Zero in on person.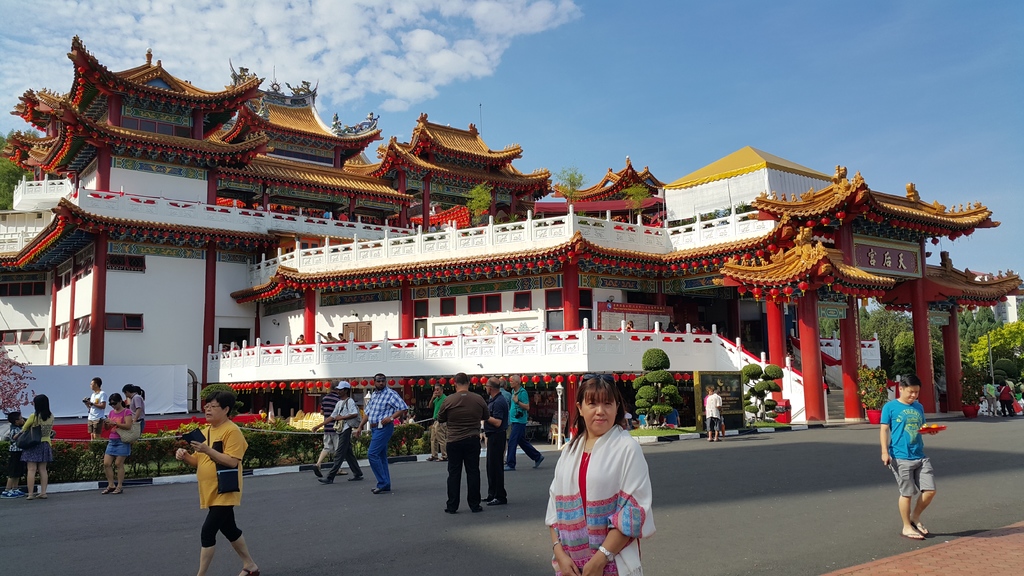
Zeroed in: x1=997 y1=378 x2=1013 y2=417.
